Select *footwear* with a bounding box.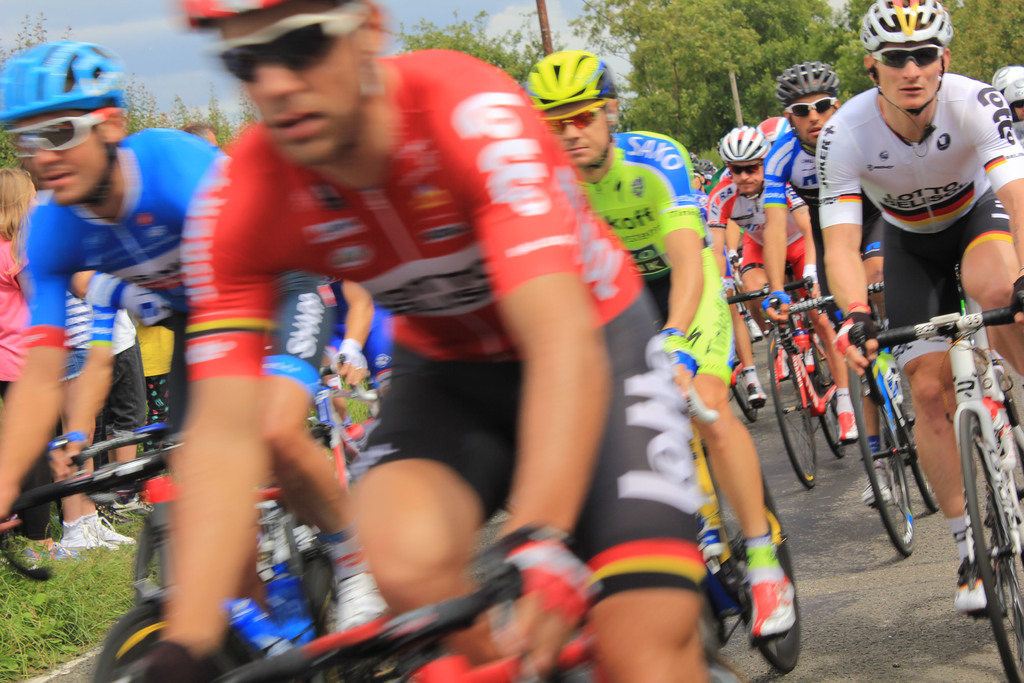
bbox=[860, 472, 893, 502].
